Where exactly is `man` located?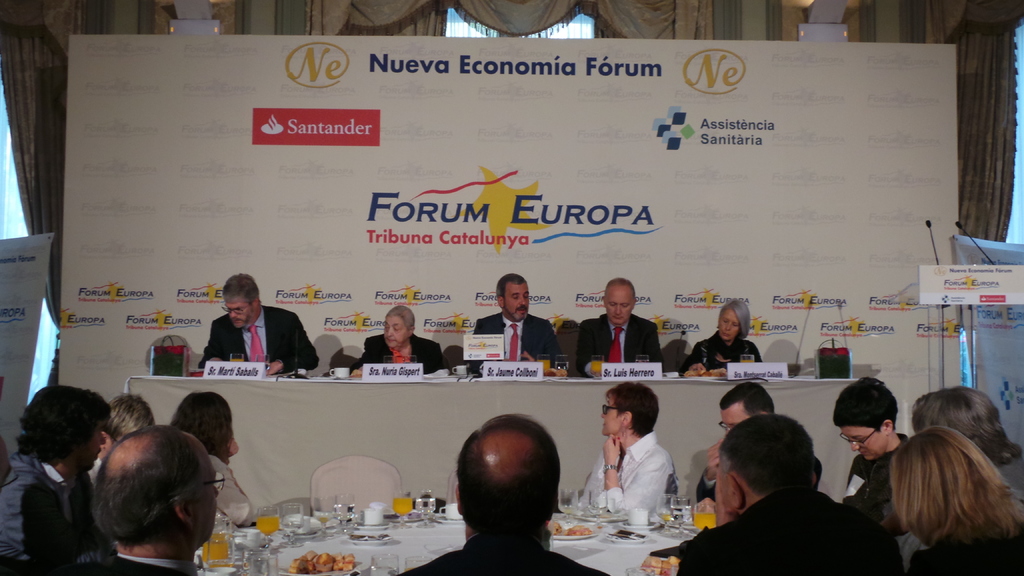
Its bounding box is 399 413 611 575.
